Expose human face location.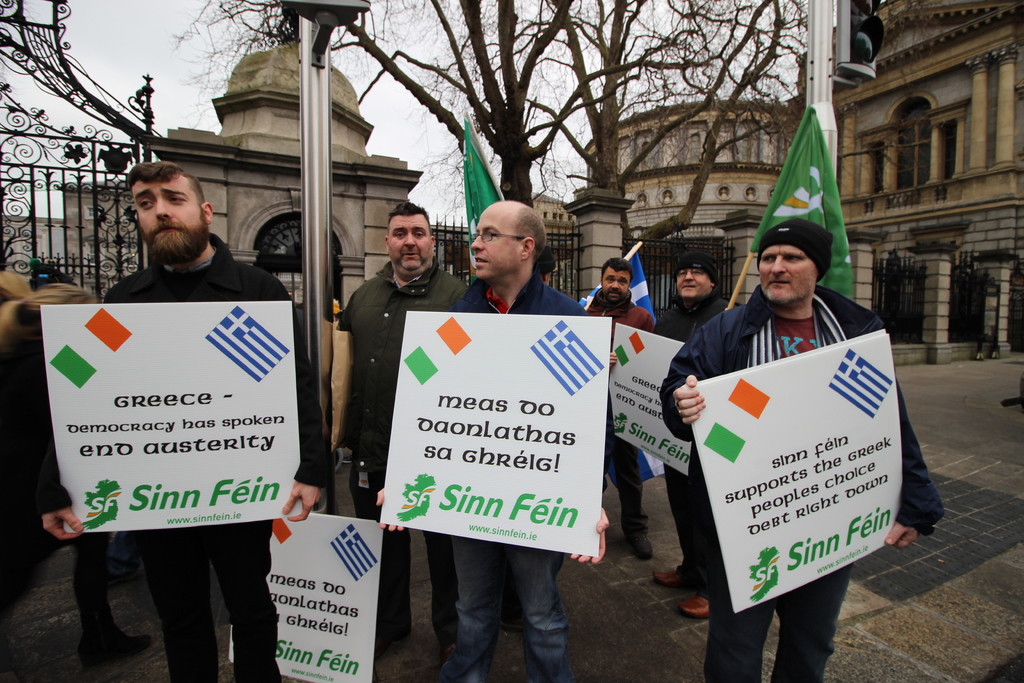
Exposed at 755/247/817/309.
